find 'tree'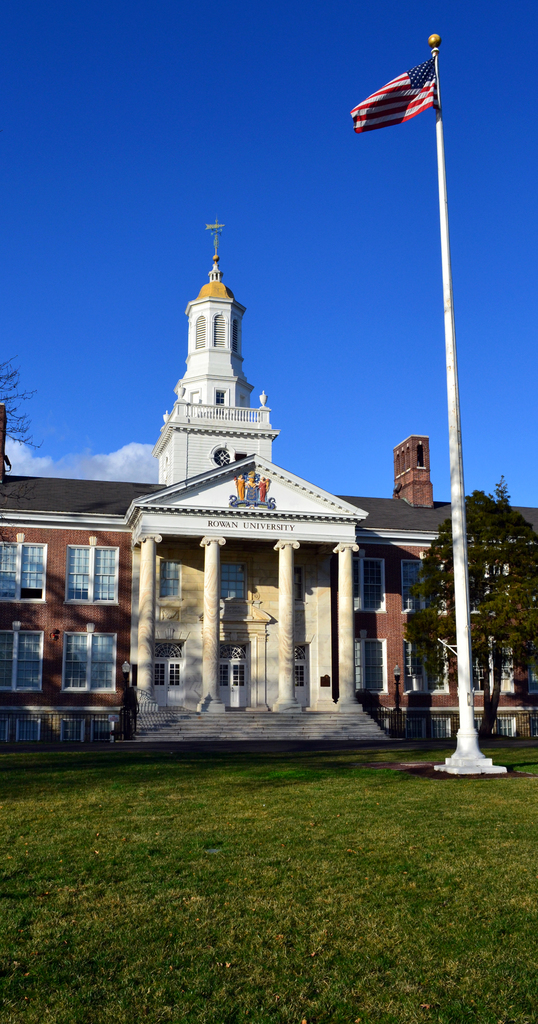
detection(0, 346, 42, 493)
